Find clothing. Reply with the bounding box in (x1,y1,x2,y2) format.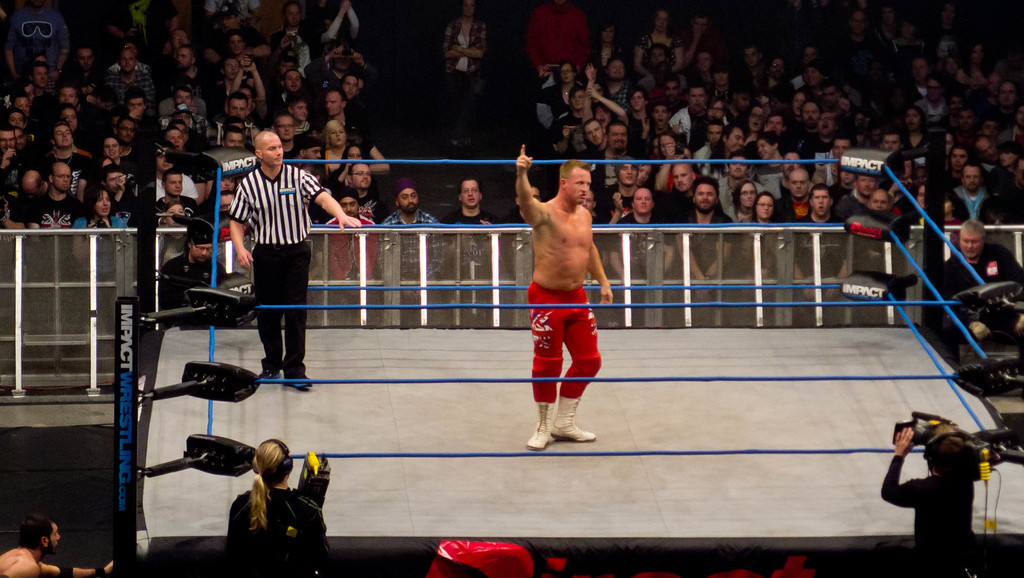
(606,204,668,280).
